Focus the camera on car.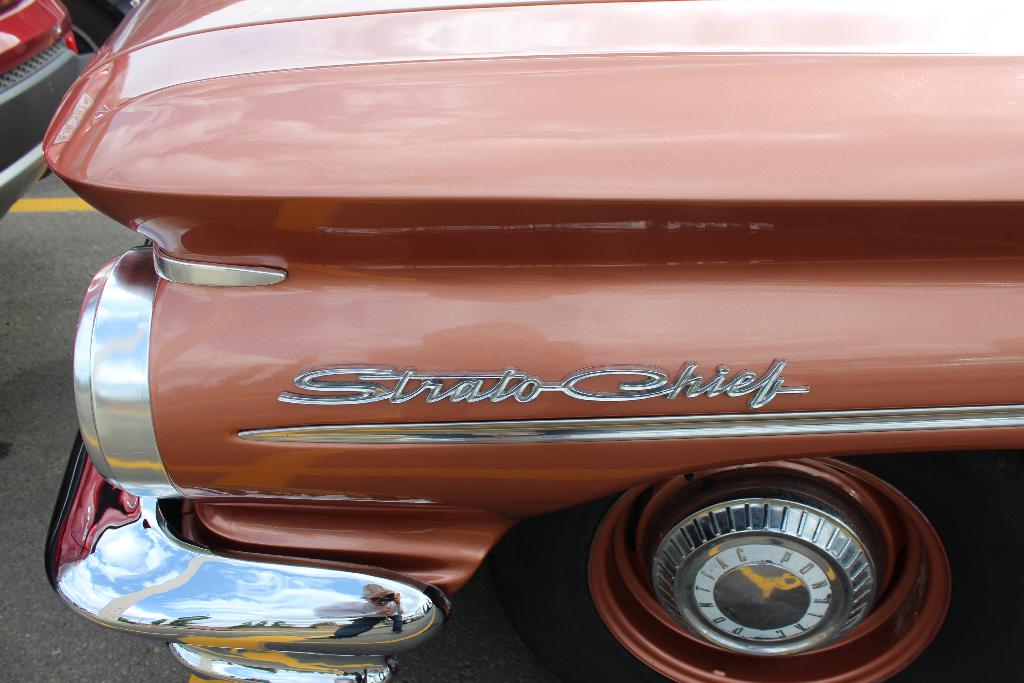
Focus region: detection(33, 52, 1002, 682).
